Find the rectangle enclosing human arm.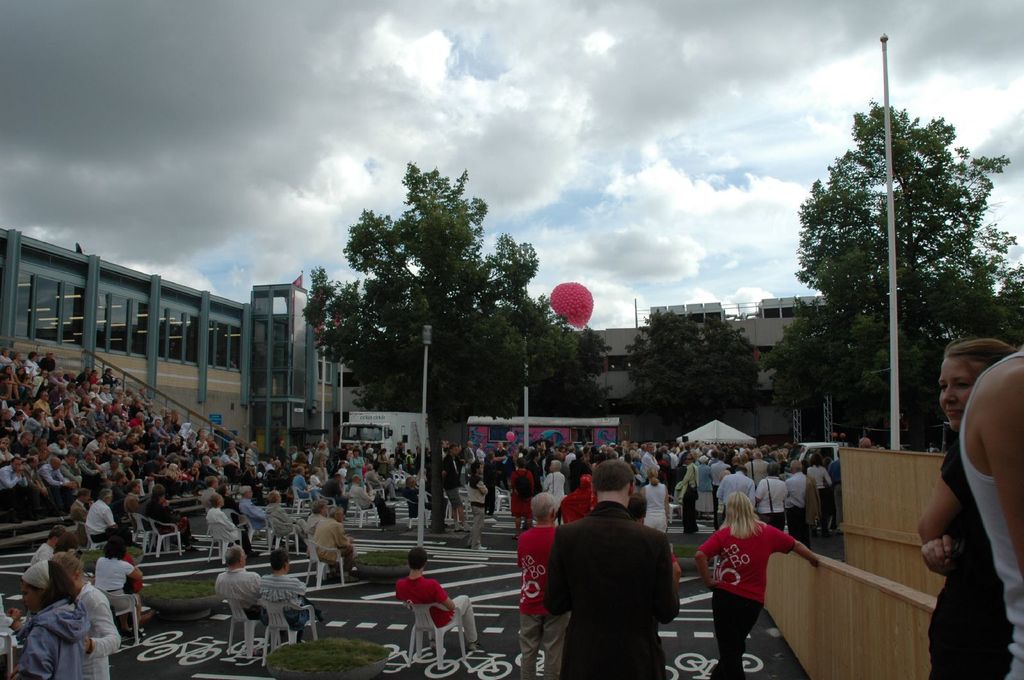
box(917, 477, 961, 542).
